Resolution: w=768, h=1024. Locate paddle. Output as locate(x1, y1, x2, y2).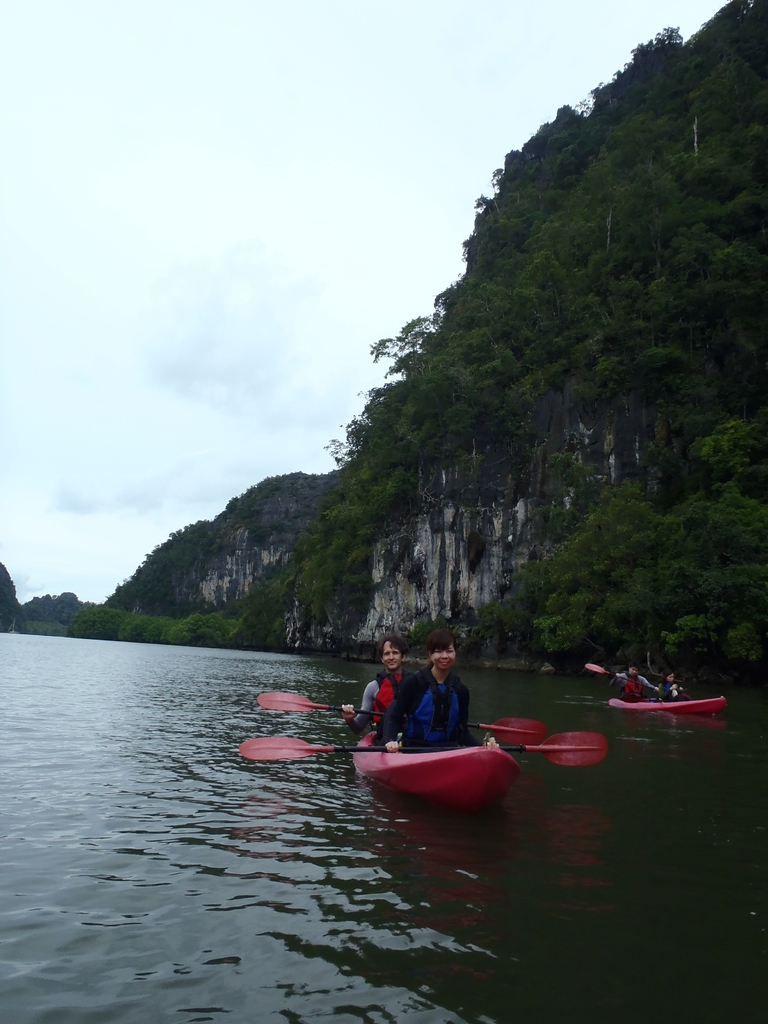
locate(584, 664, 689, 702).
